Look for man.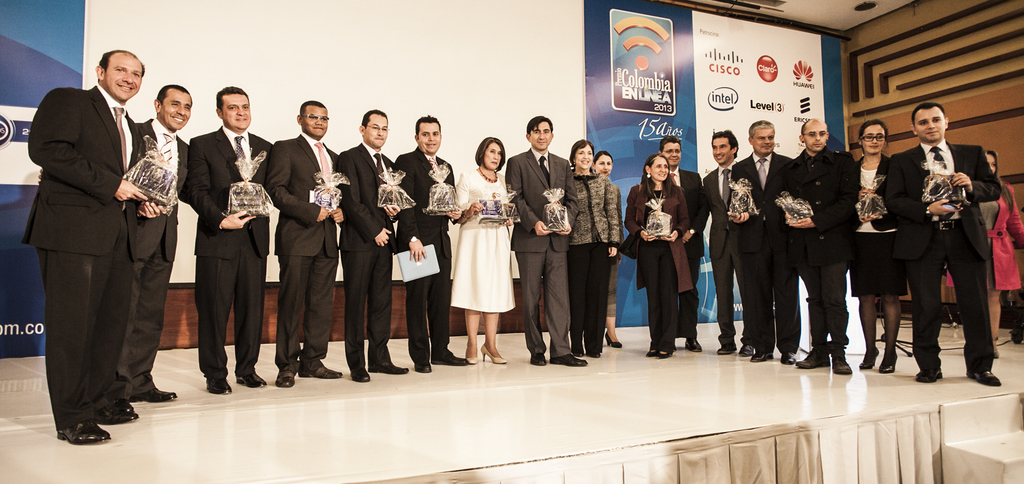
Found: 332 110 404 383.
